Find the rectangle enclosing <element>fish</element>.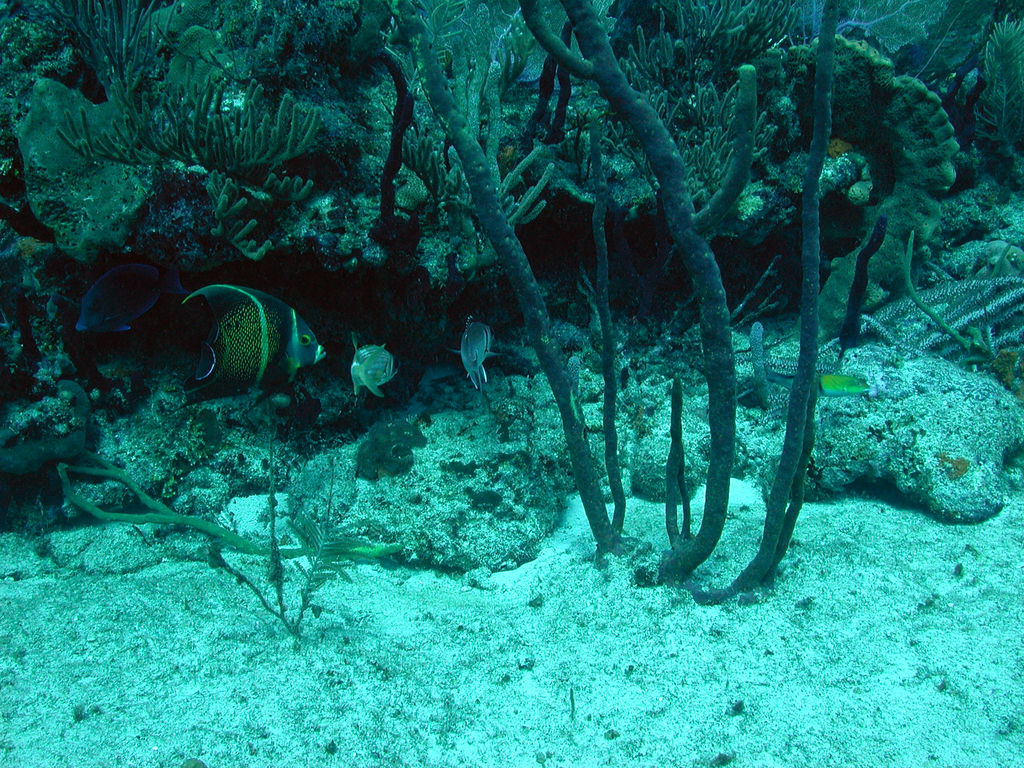
454, 311, 504, 390.
